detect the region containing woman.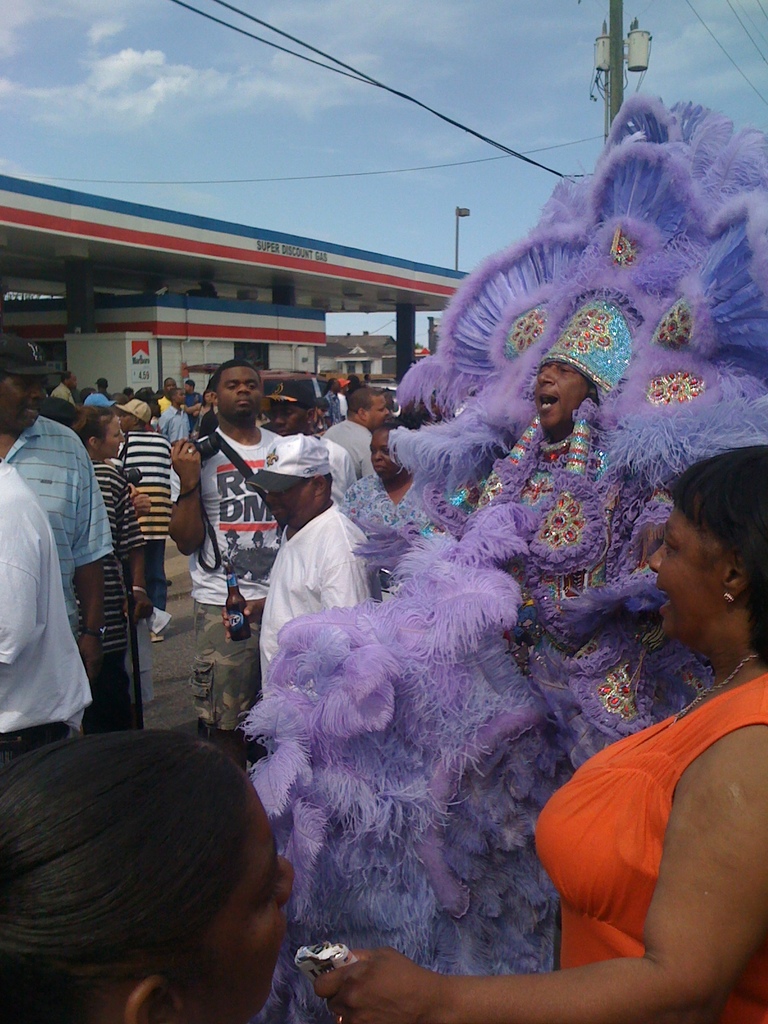
342 417 424 554.
